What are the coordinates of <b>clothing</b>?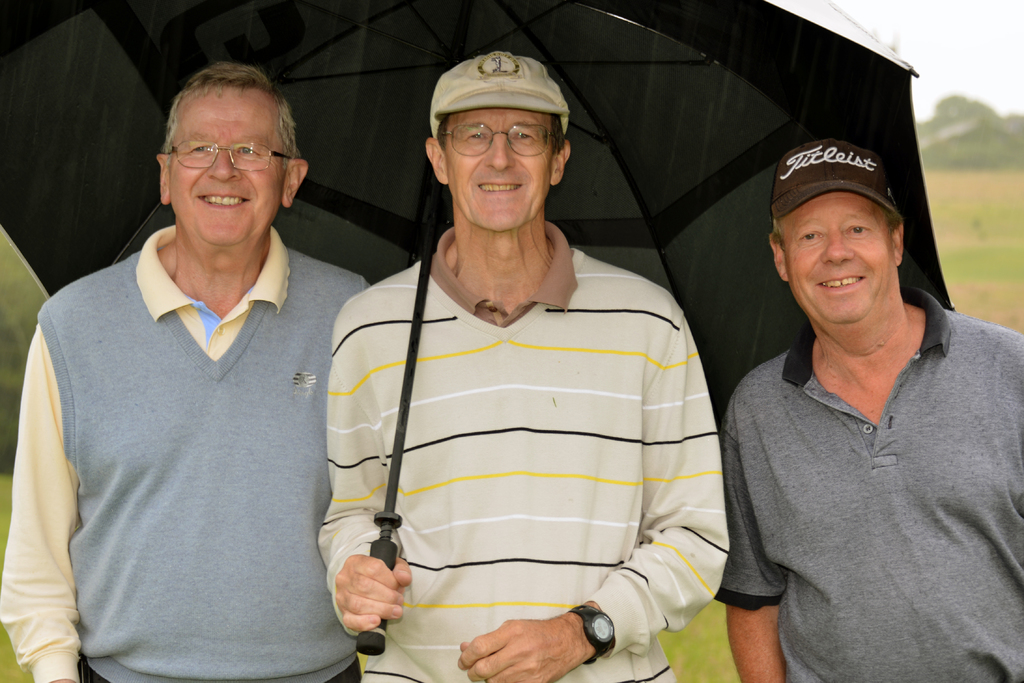
box=[0, 226, 377, 682].
